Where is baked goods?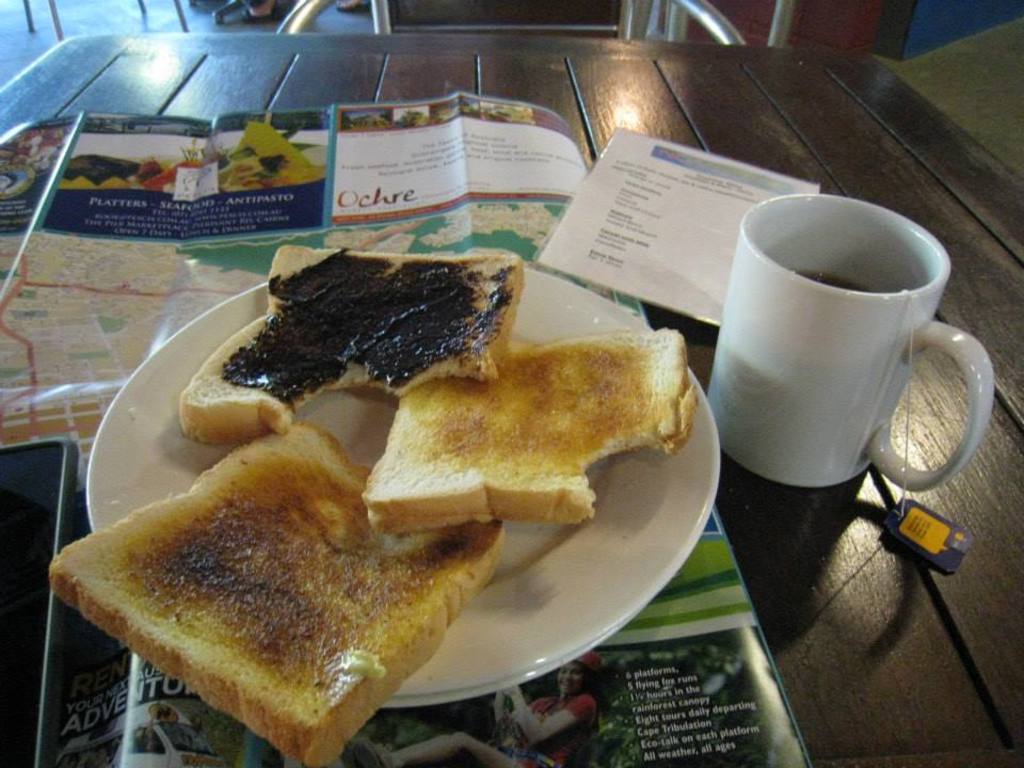
l=180, t=243, r=517, b=443.
